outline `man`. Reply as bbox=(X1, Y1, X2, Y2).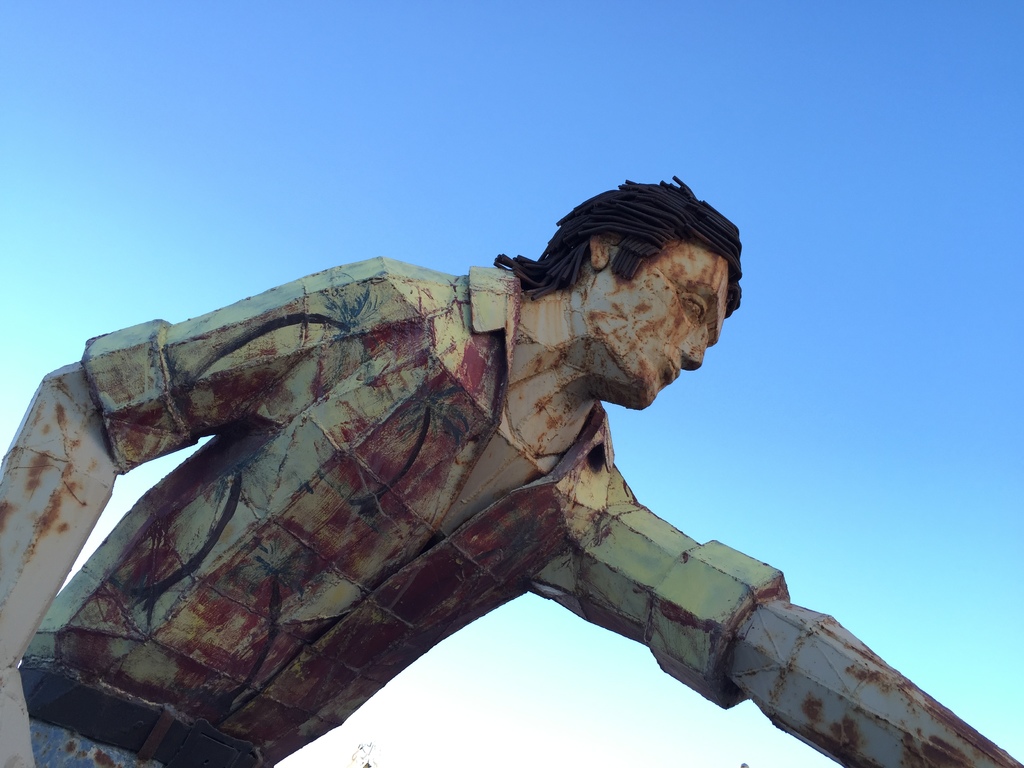
bbox=(61, 165, 938, 767).
